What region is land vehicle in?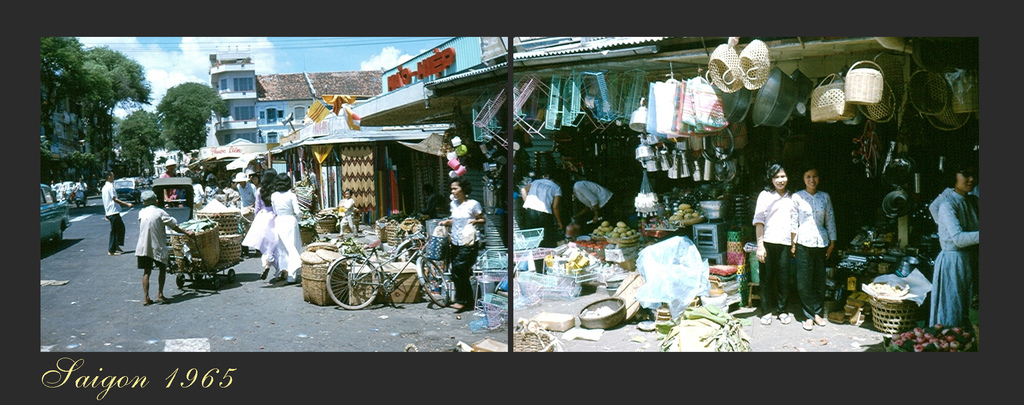
[left=150, top=177, right=194, bottom=230].
